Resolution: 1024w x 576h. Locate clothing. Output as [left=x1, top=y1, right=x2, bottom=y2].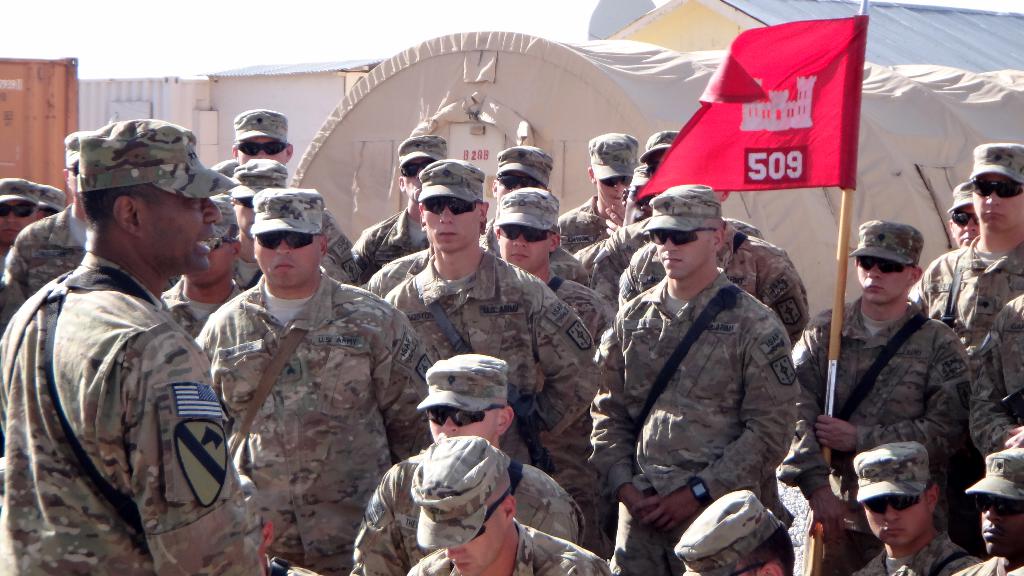
[left=386, top=241, right=594, bottom=467].
